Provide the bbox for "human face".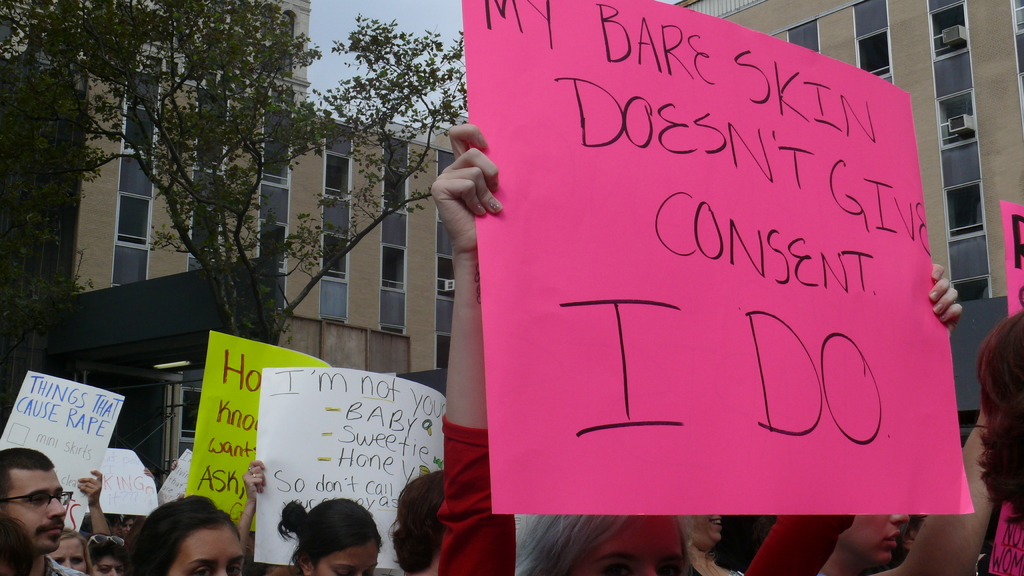
<bbox>173, 518, 237, 575</bbox>.
